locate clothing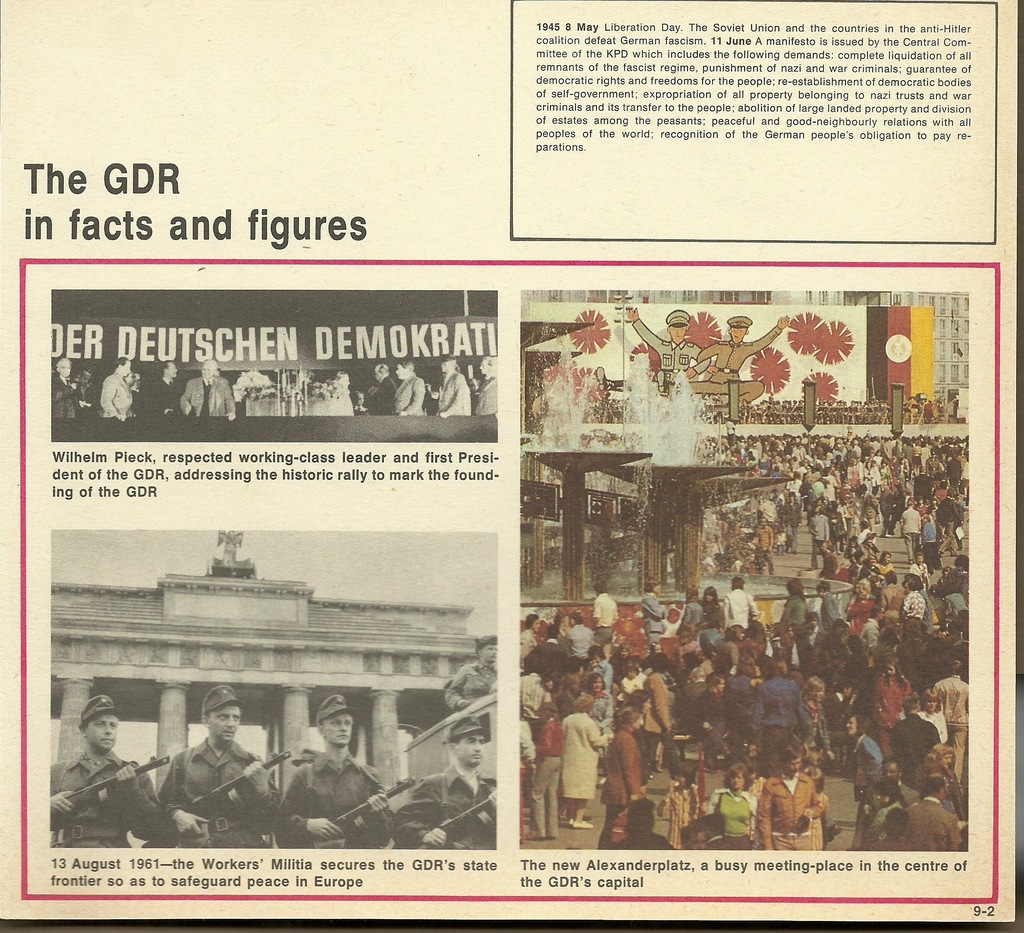
crop(75, 377, 93, 410)
